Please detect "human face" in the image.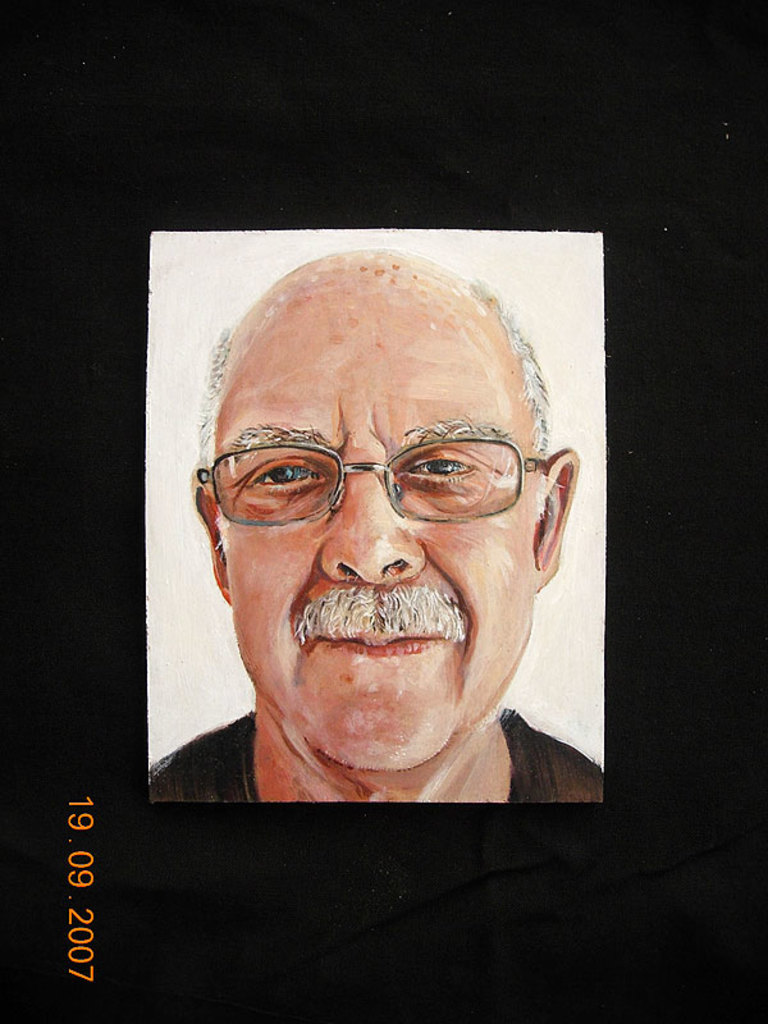
<box>207,275,544,777</box>.
